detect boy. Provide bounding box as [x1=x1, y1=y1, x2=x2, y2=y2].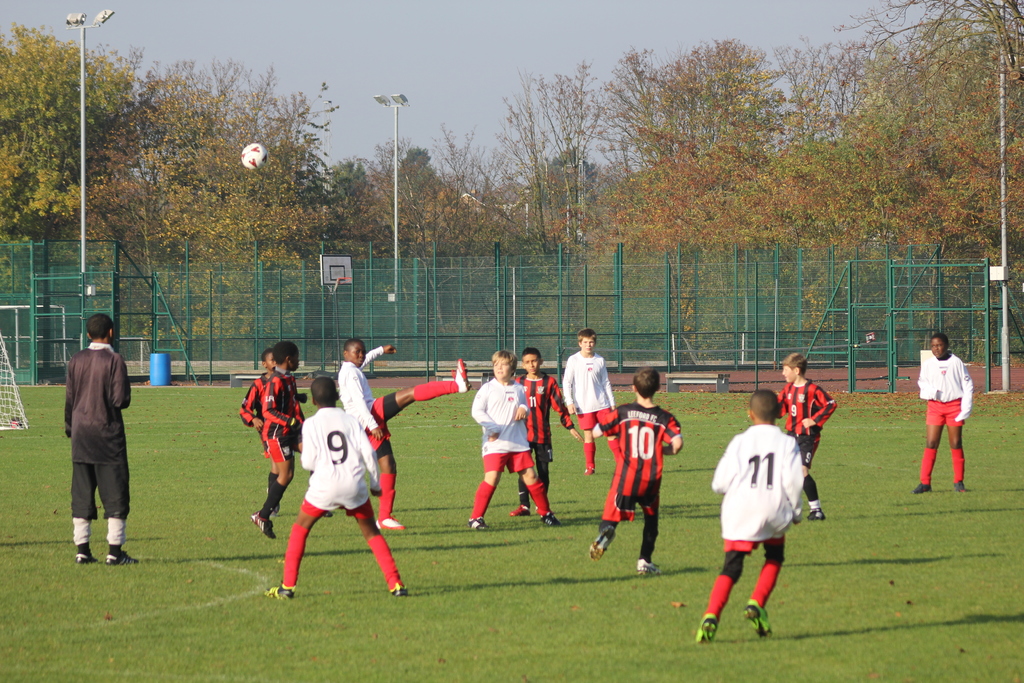
[x1=560, y1=328, x2=618, y2=472].
